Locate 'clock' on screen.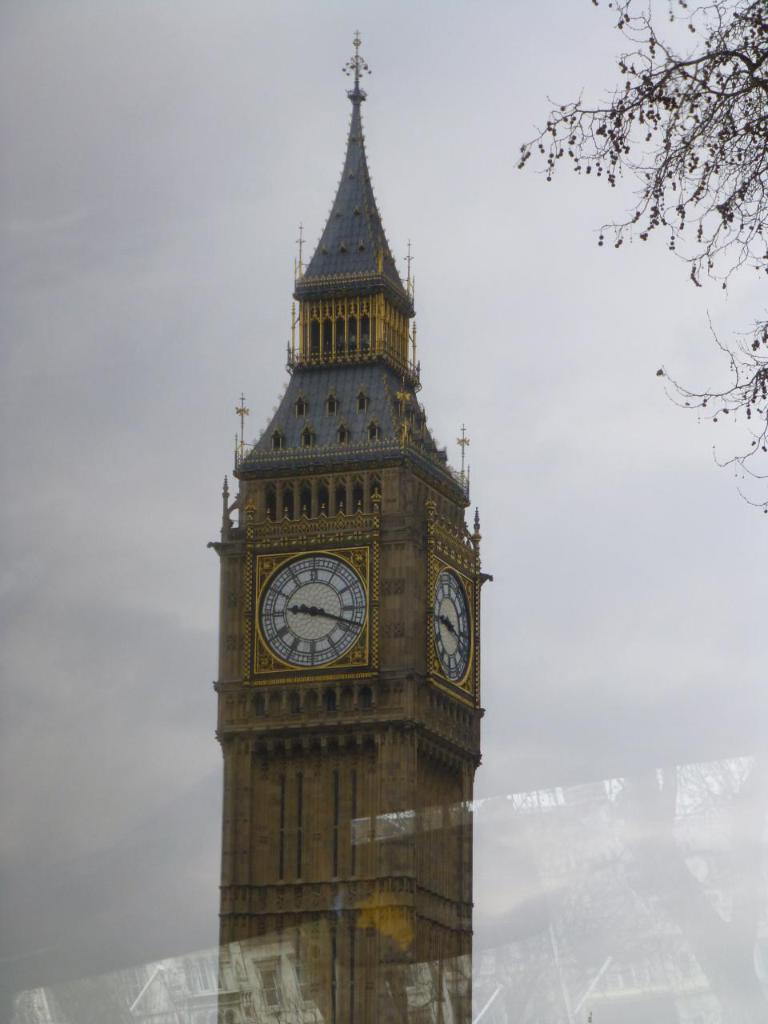
On screen at (left=253, top=548, right=366, bottom=675).
